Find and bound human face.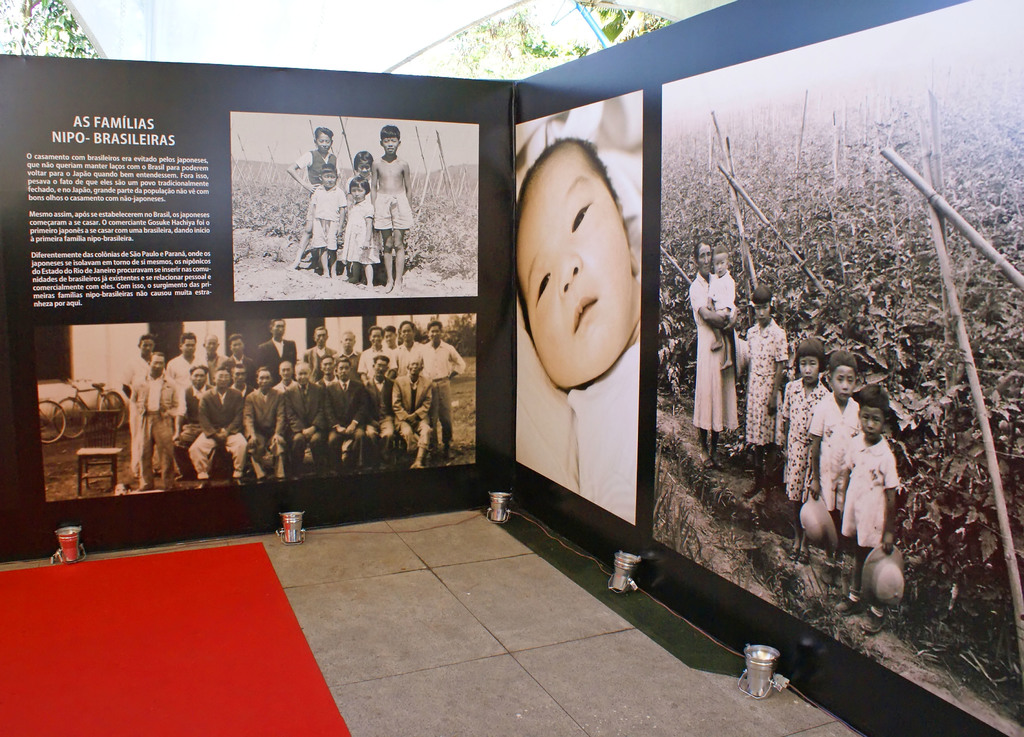
Bound: rect(353, 187, 366, 205).
